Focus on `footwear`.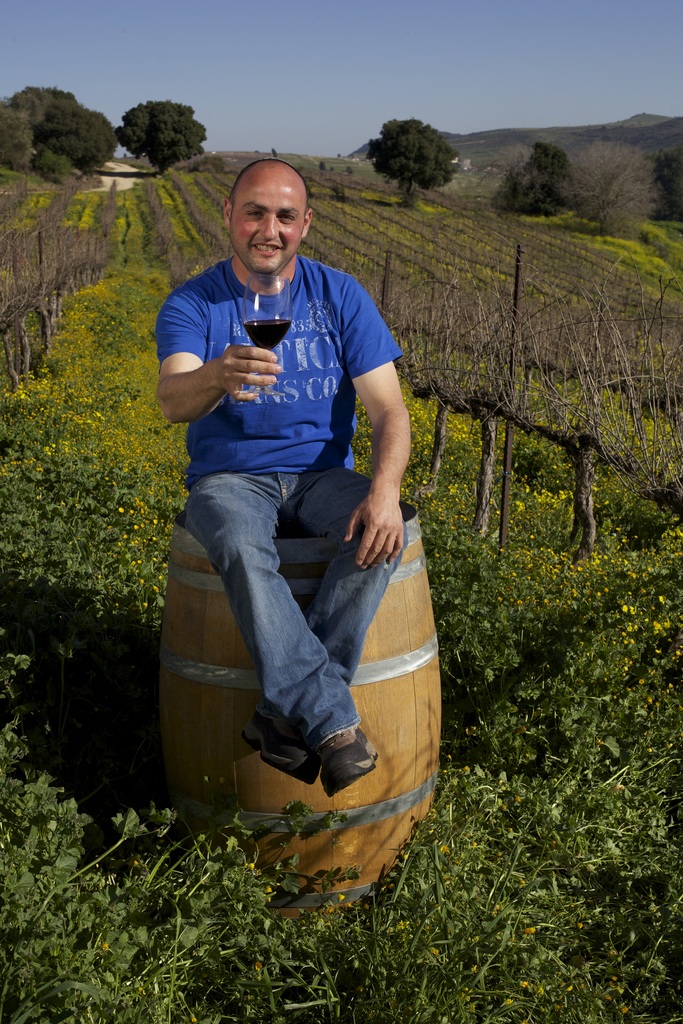
Focused at 313, 727, 377, 799.
